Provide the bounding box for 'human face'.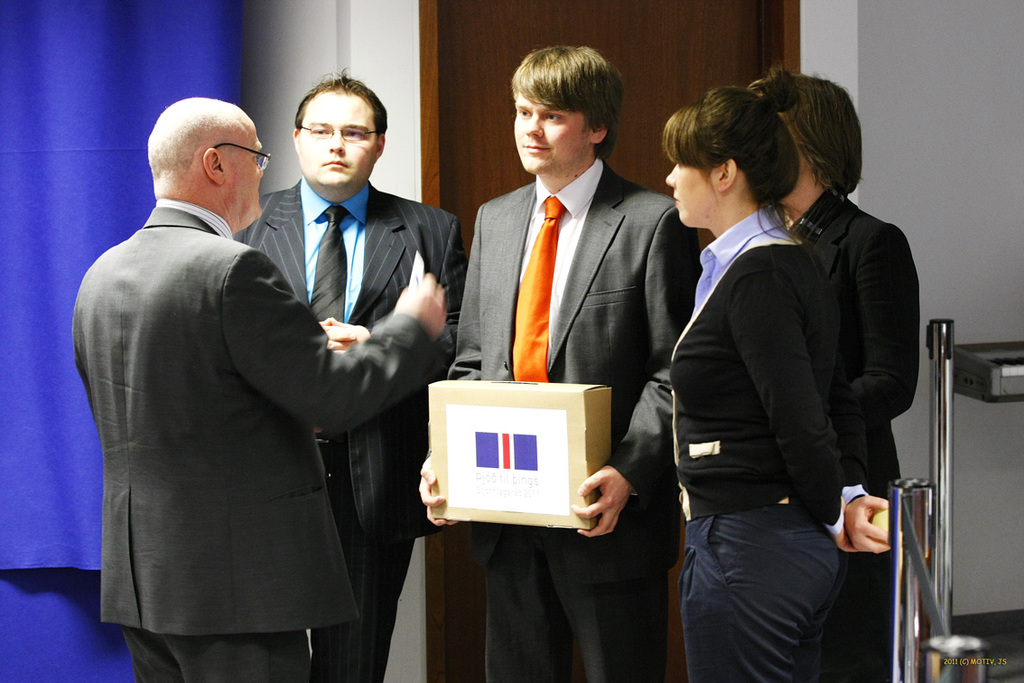
BBox(662, 158, 717, 229).
